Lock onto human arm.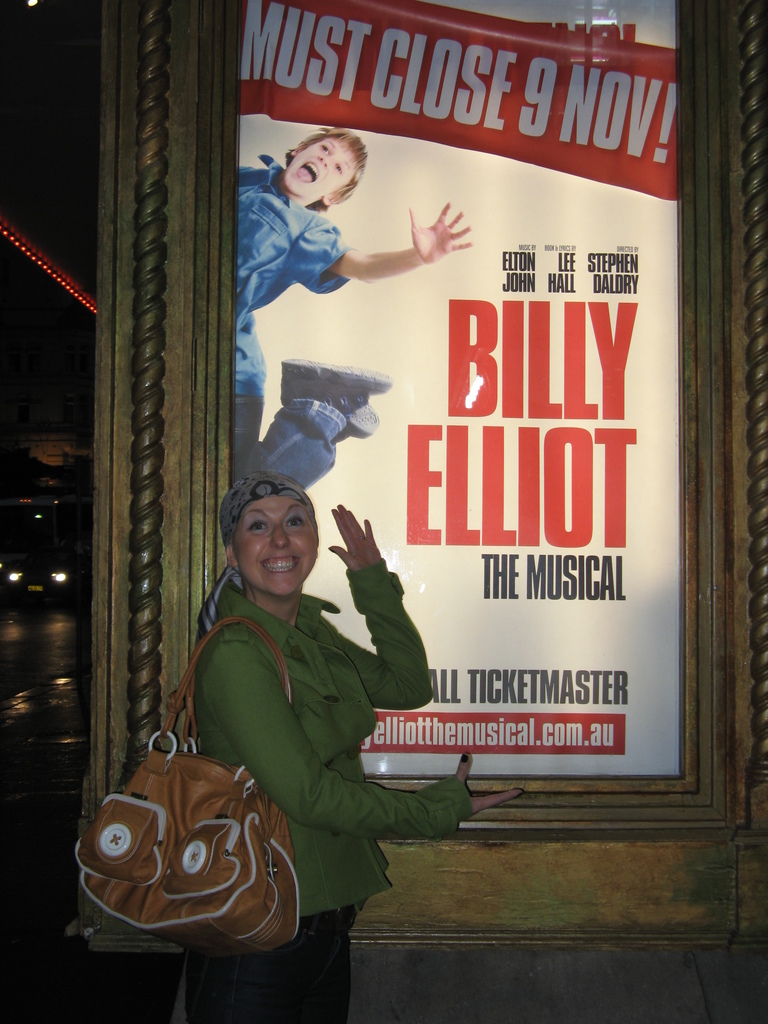
Locked: bbox=[219, 620, 527, 847].
